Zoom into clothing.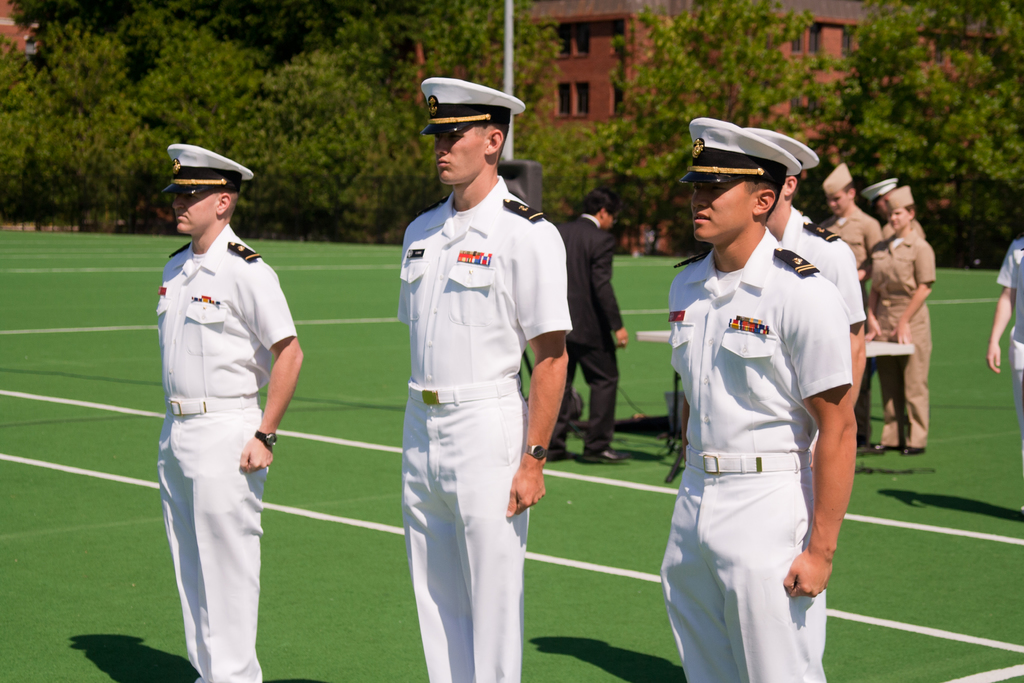
Zoom target: 867:236:936:448.
